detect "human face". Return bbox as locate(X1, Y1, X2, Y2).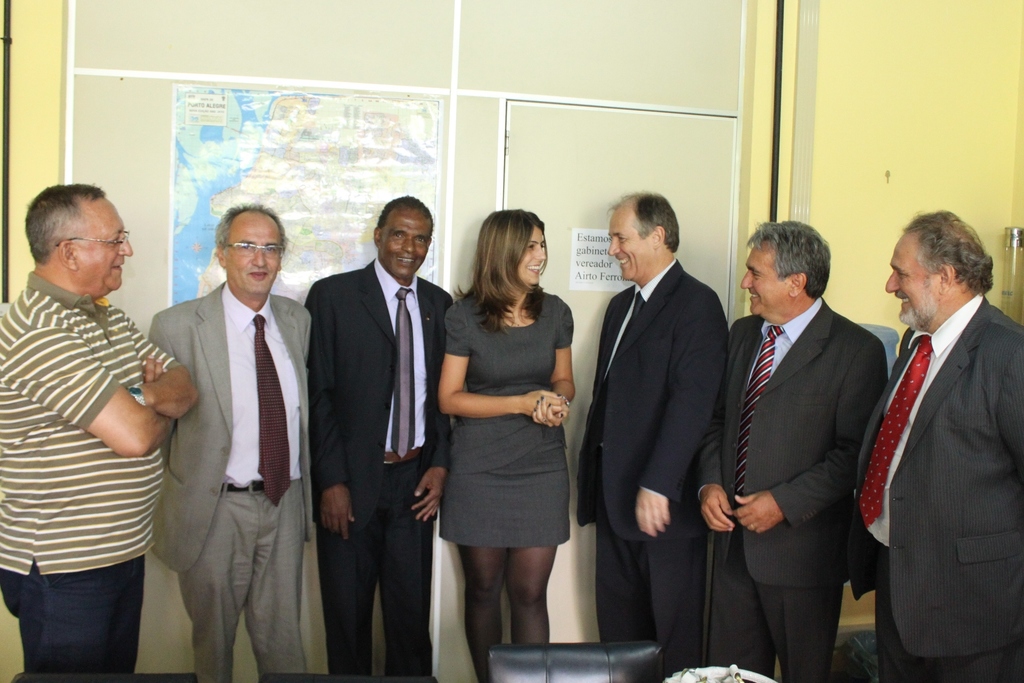
locate(228, 219, 274, 293).
